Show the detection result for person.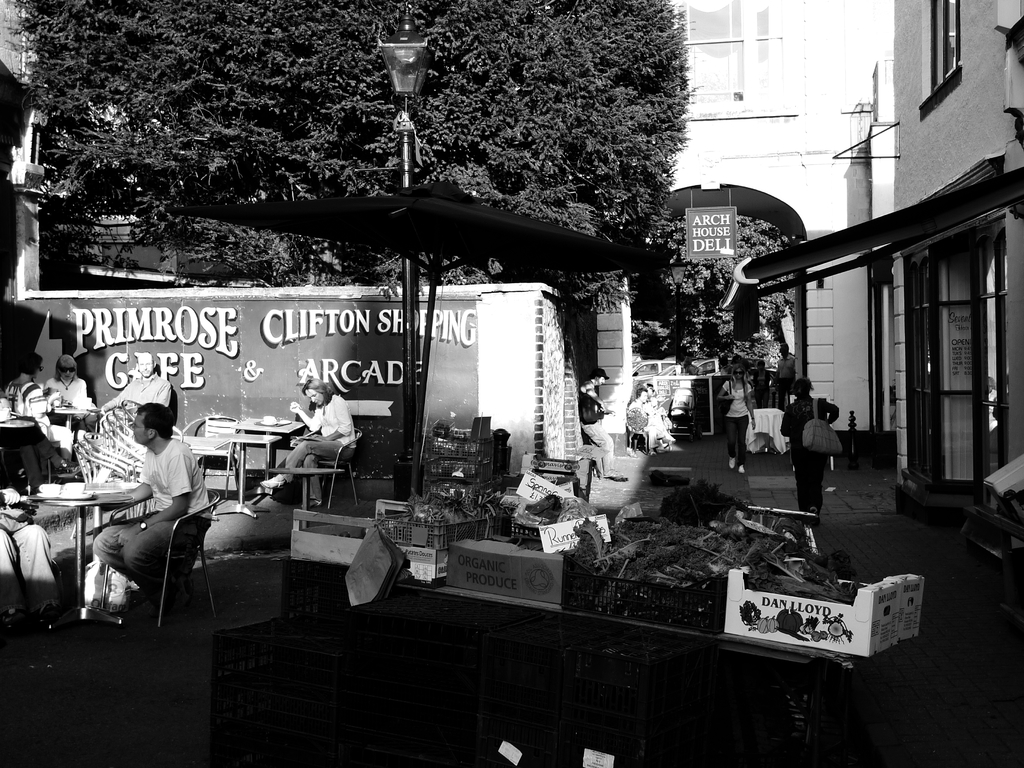
x1=6 y1=355 x2=52 y2=434.
